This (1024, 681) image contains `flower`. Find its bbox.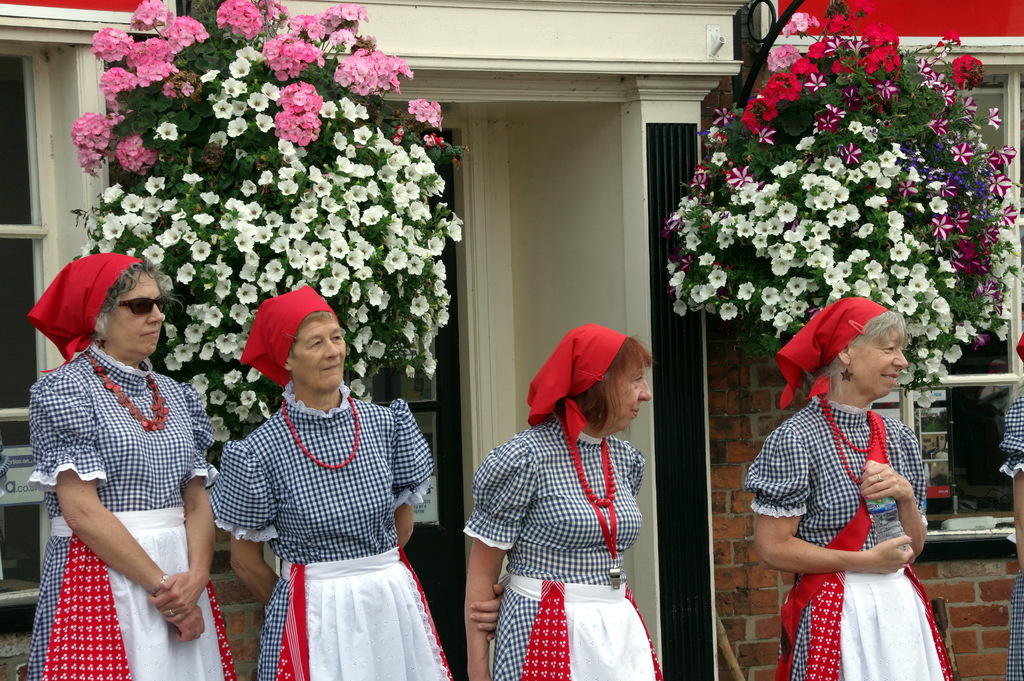
209,131,230,149.
